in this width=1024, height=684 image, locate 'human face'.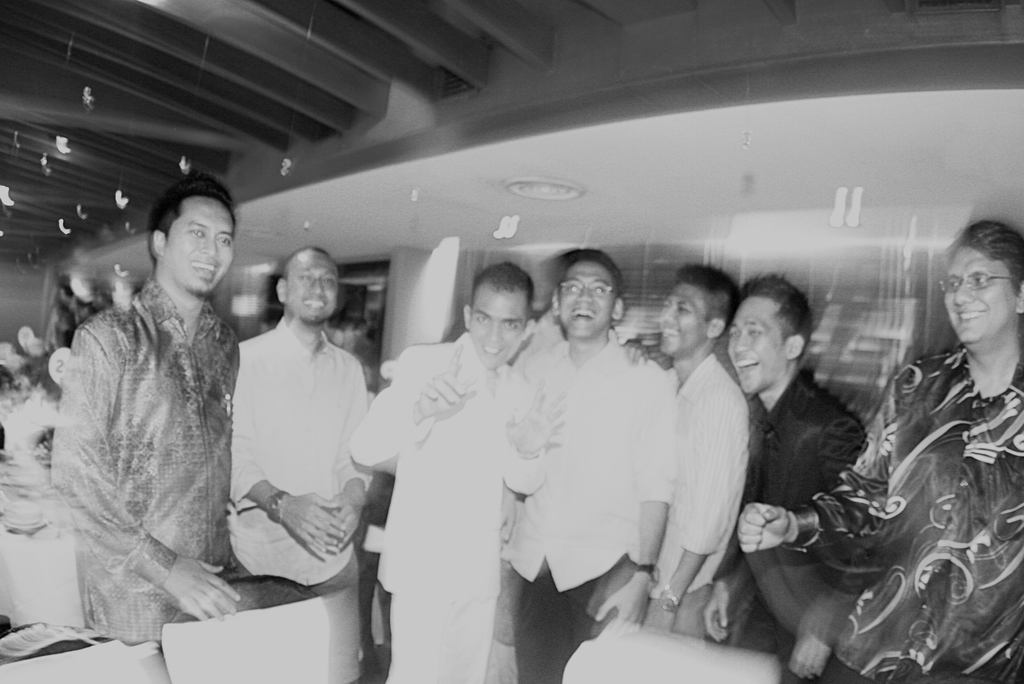
Bounding box: (x1=278, y1=248, x2=339, y2=322).
